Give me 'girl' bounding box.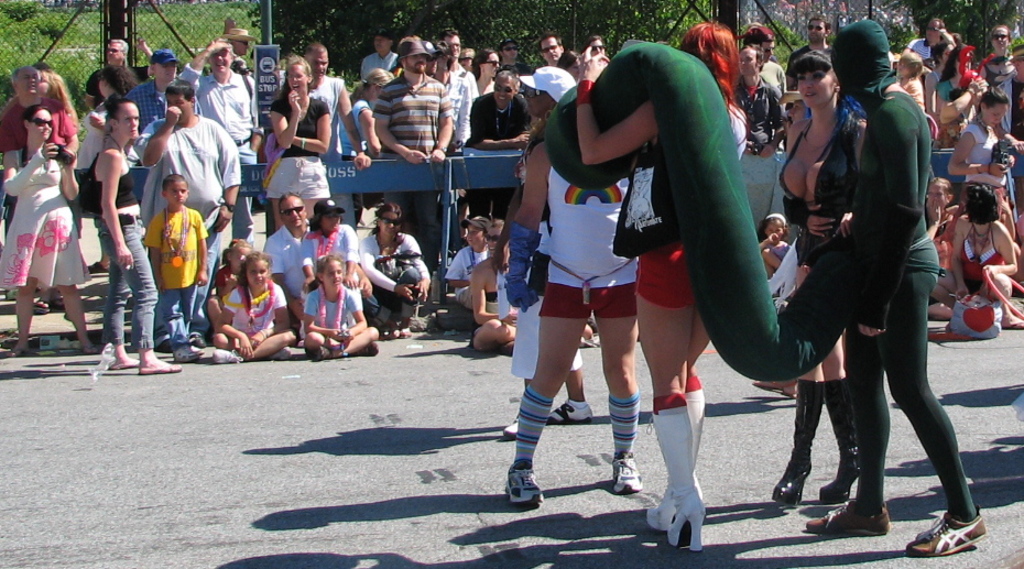
region(470, 48, 499, 95).
